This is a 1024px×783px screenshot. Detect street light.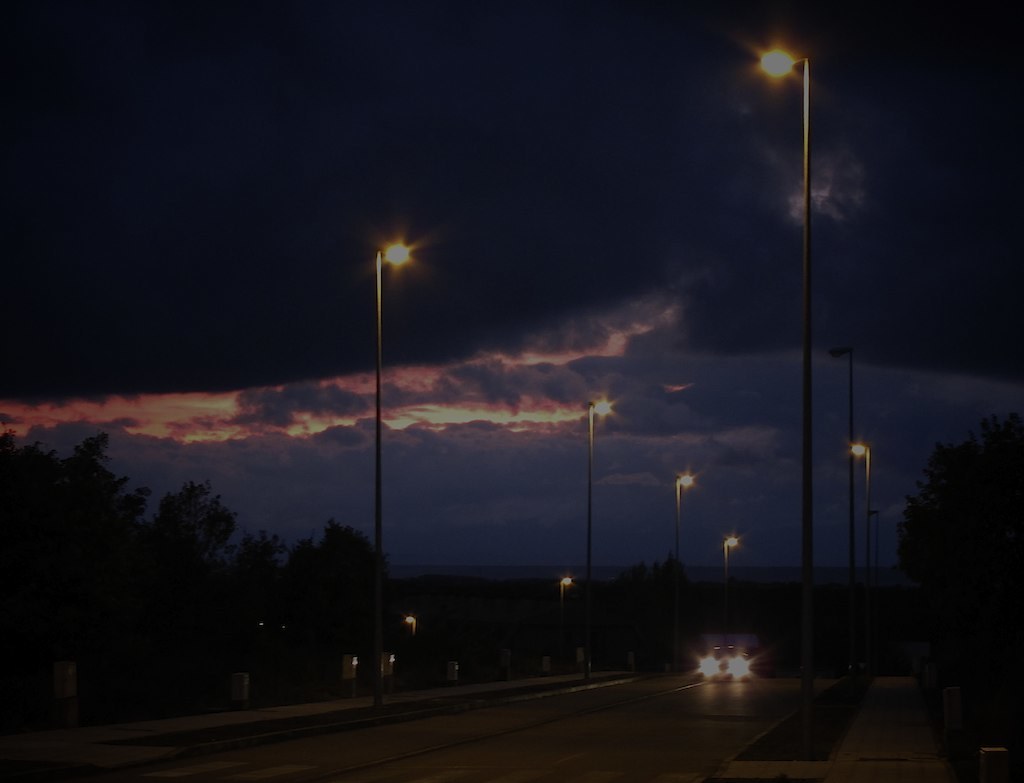
{"x1": 726, "y1": 28, "x2": 903, "y2": 681}.
